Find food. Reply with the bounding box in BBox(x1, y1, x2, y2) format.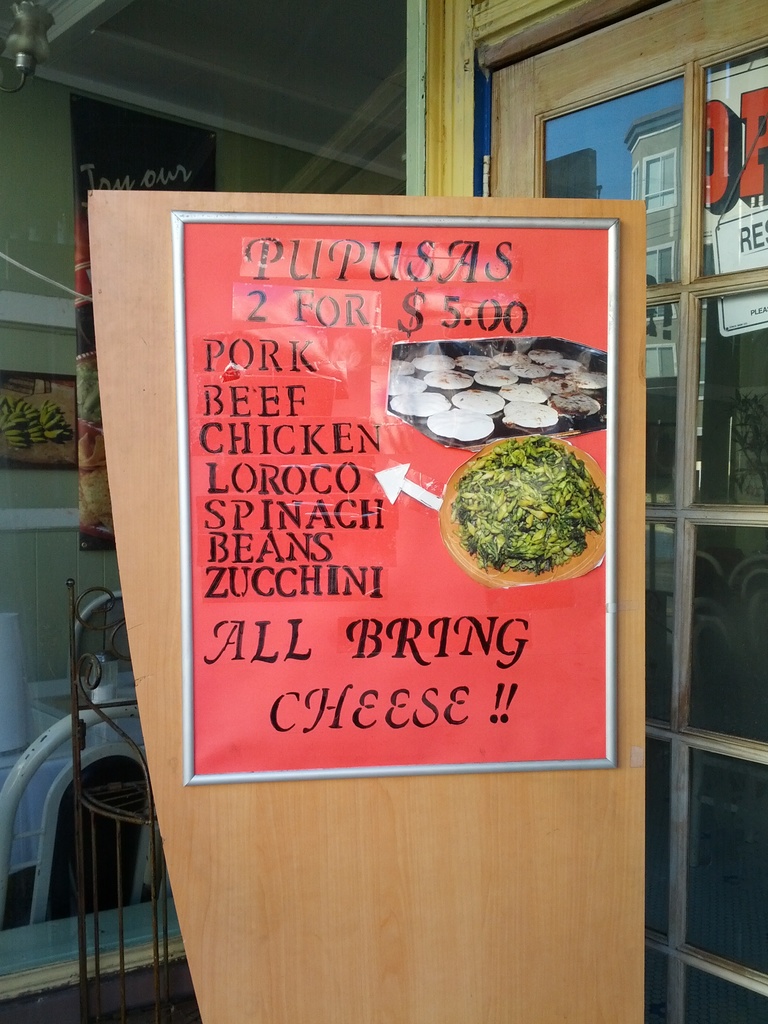
BBox(420, 367, 474, 388).
